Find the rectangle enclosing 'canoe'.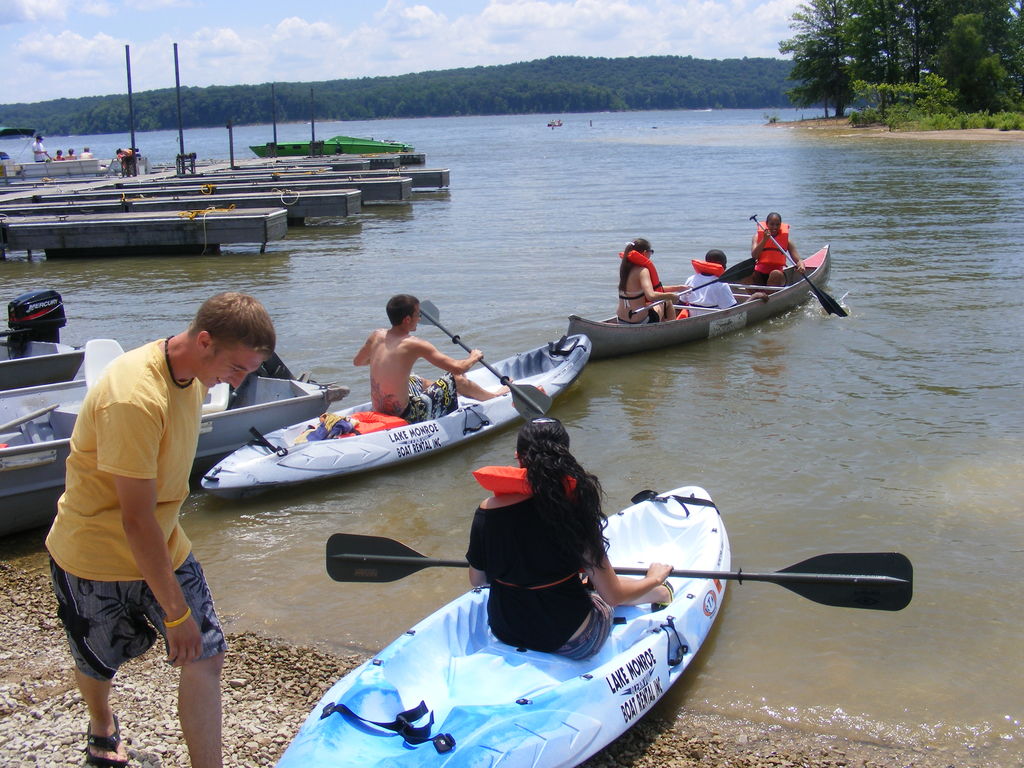
527,239,847,373.
